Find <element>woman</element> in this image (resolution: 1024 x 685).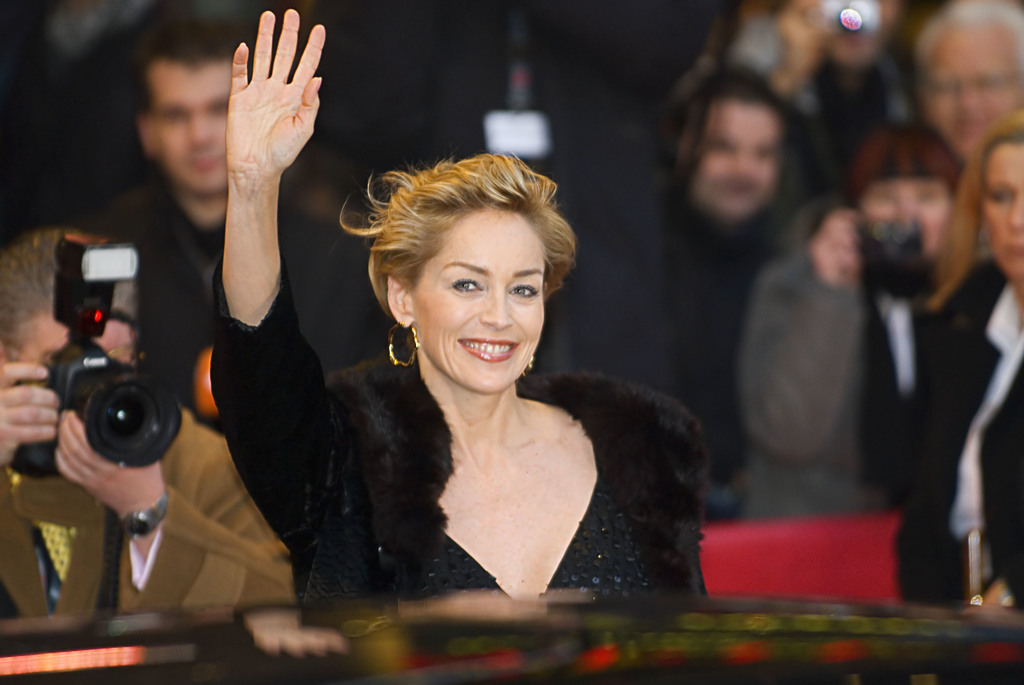
[891,122,1023,611].
